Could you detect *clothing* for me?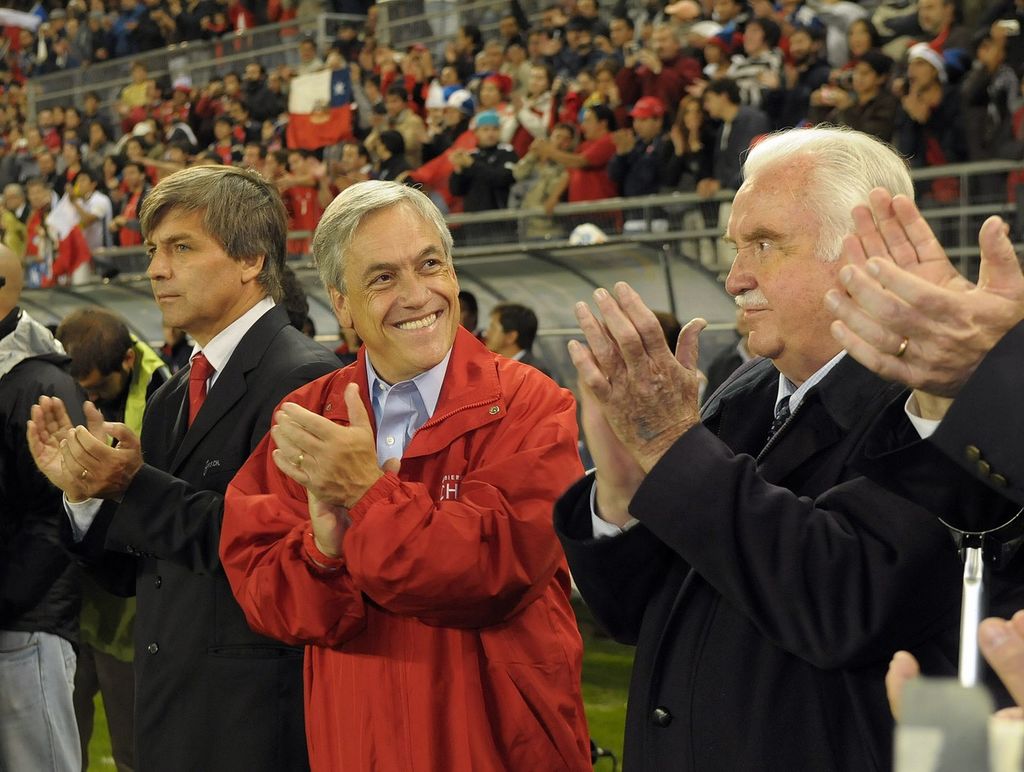
Detection result: pyautogui.locateOnScreen(376, 154, 420, 193).
